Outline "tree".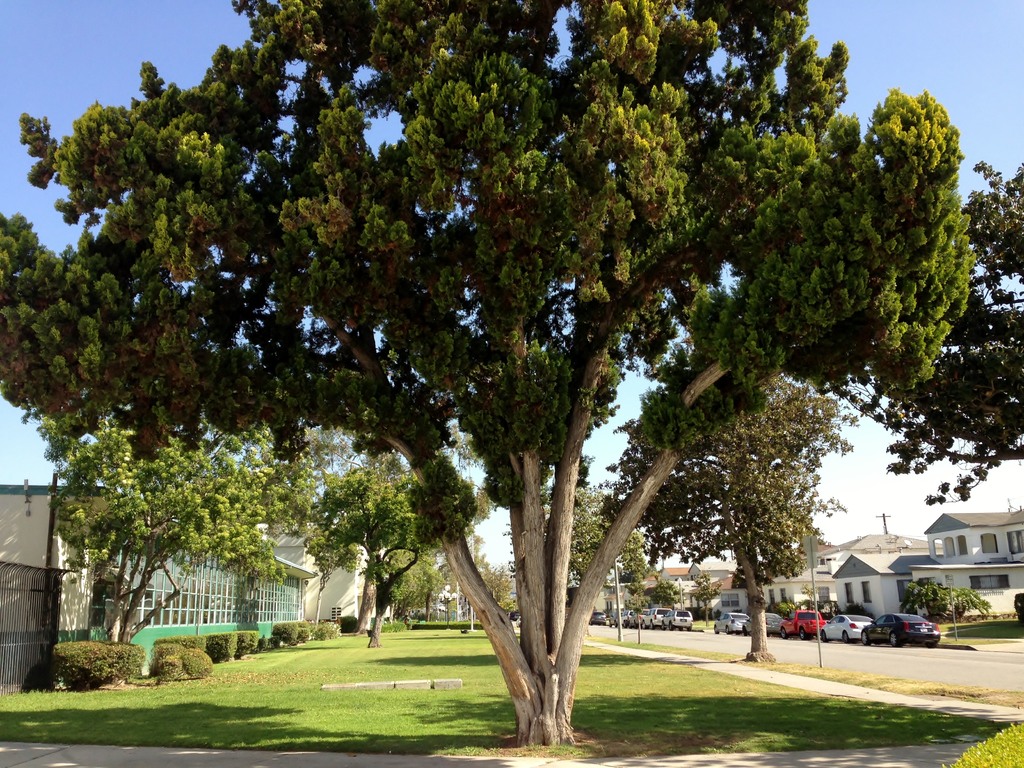
Outline: (left=13, top=404, right=316, bottom=646).
